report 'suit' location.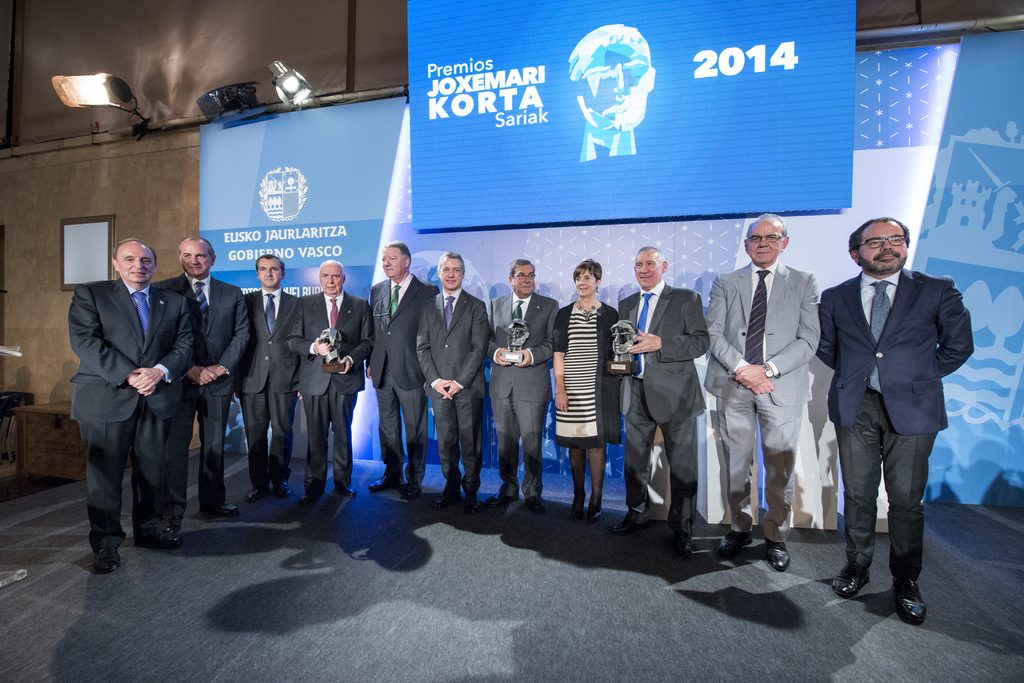
Report: 369, 277, 436, 480.
